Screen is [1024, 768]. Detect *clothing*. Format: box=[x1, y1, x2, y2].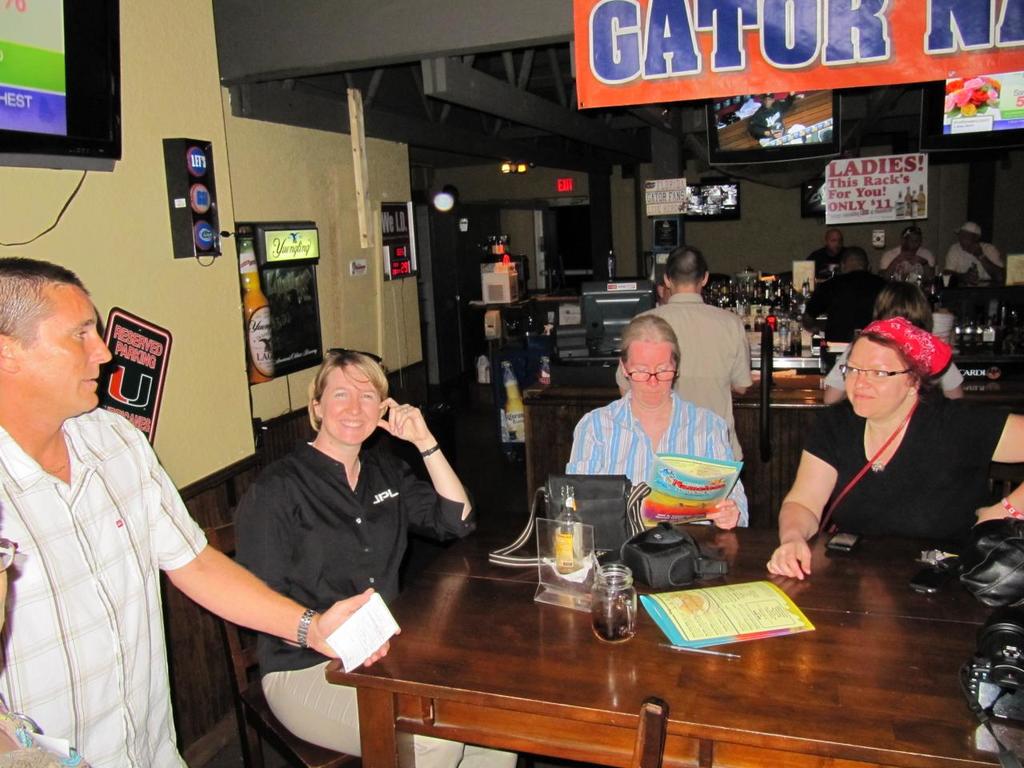
box=[230, 436, 530, 767].
